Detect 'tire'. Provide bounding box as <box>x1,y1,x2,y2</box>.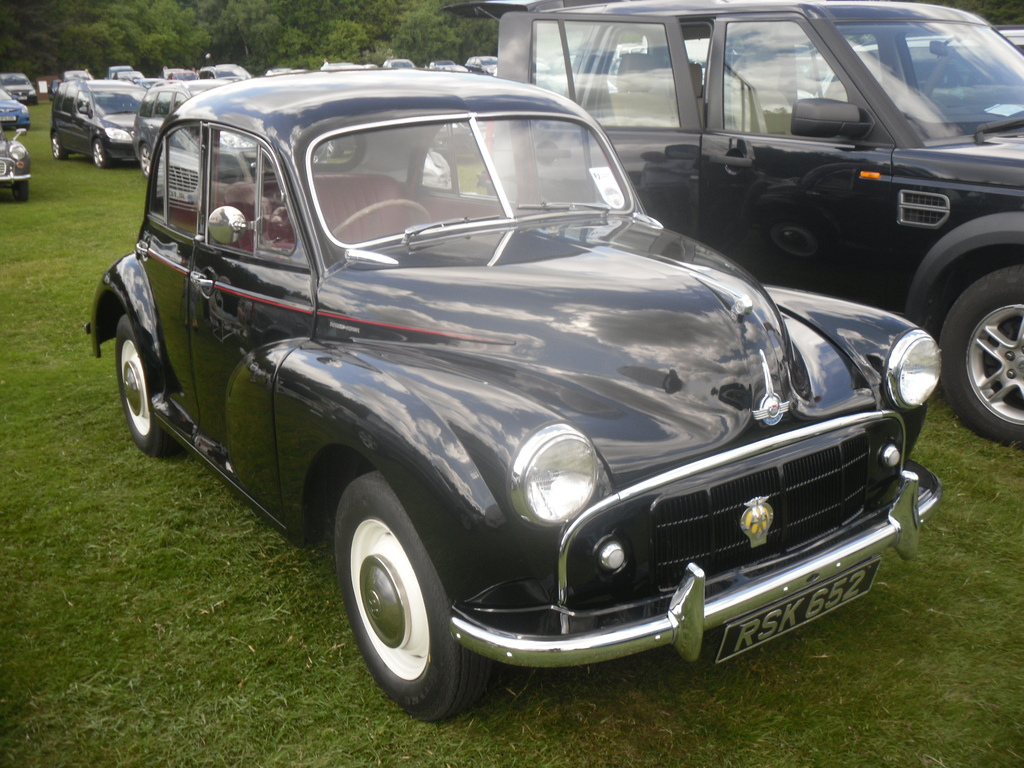
<box>139,140,155,183</box>.
